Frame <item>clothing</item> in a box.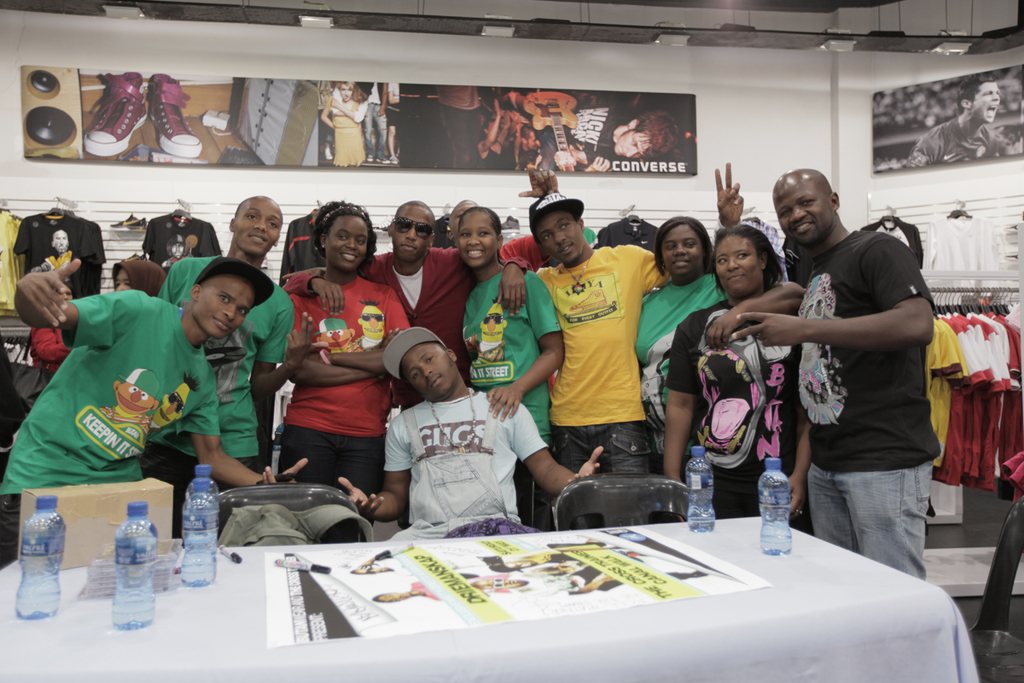
<region>386, 79, 402, 132</region>.
